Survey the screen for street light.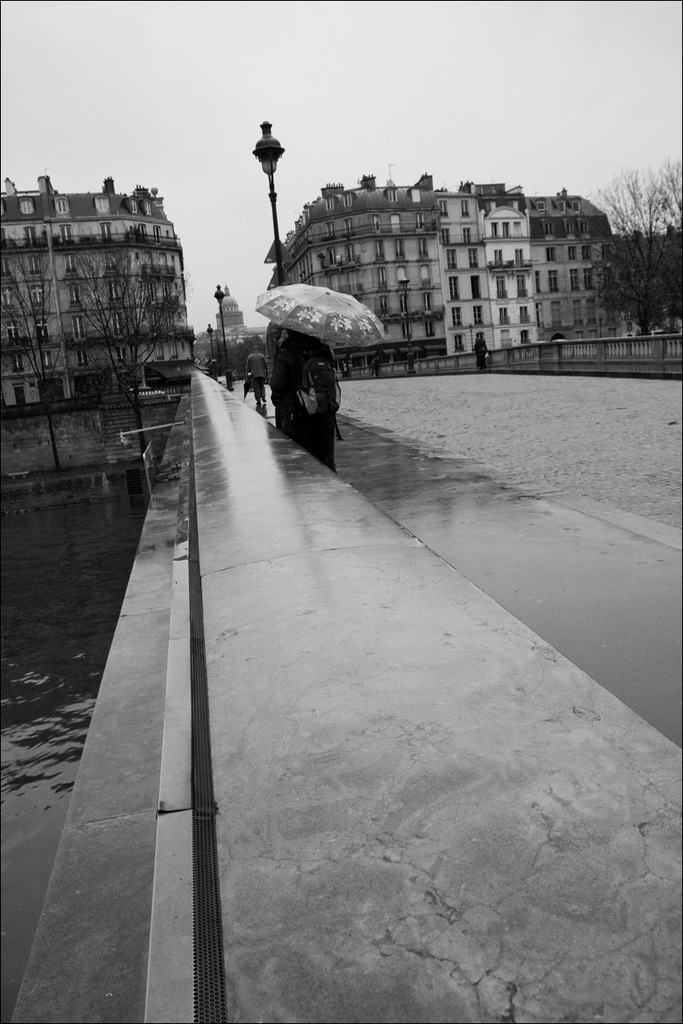
Survey found: left=398, top=276, right=413, bottom=373.
